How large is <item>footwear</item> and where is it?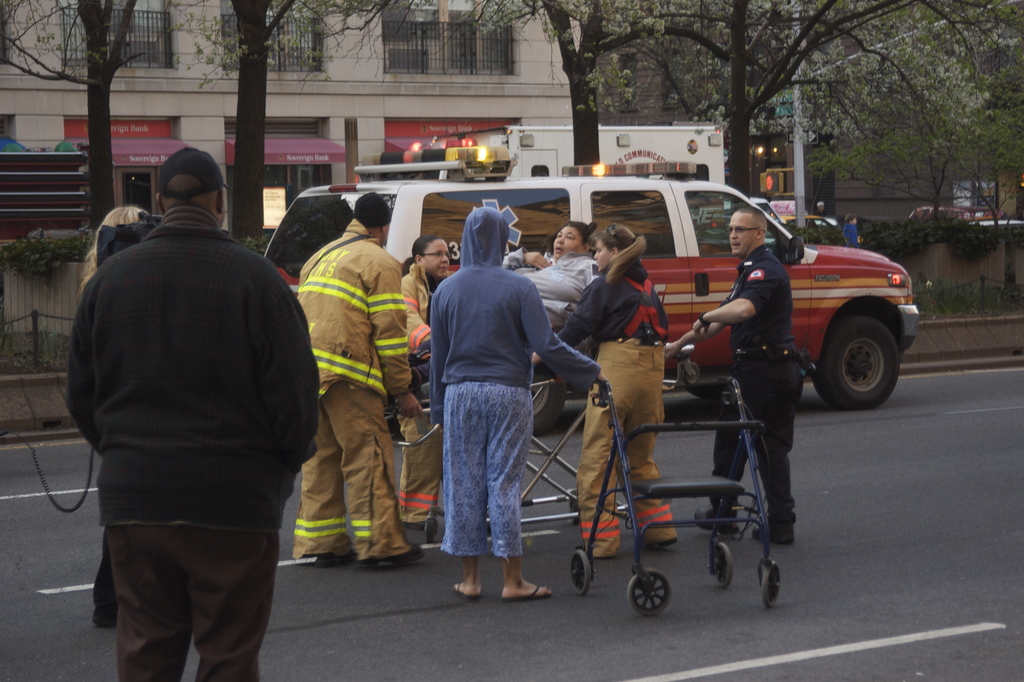
Bounding box: [459,577,483,597].
